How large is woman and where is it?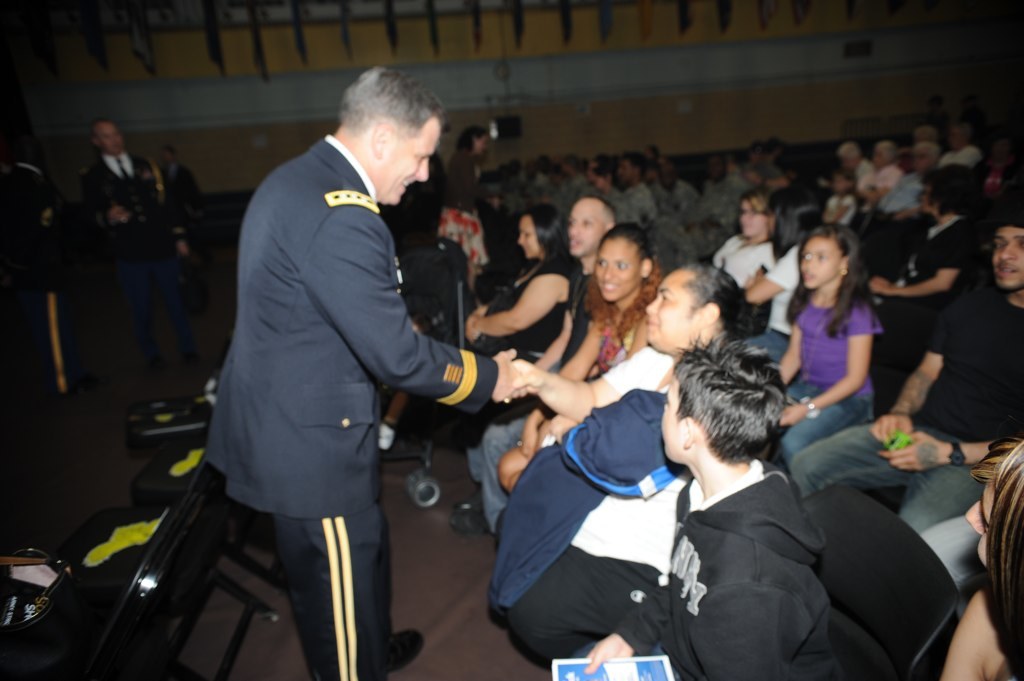
Bounding box: <box>498,219,662,502</box>.
